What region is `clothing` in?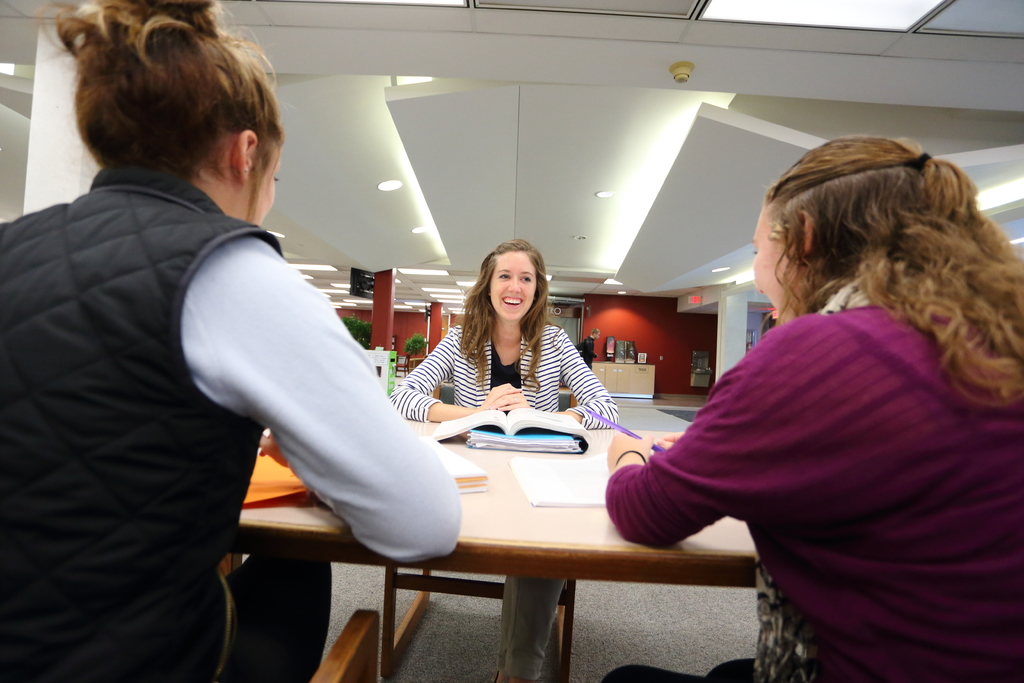
crop(387, 325, 617, 682).
